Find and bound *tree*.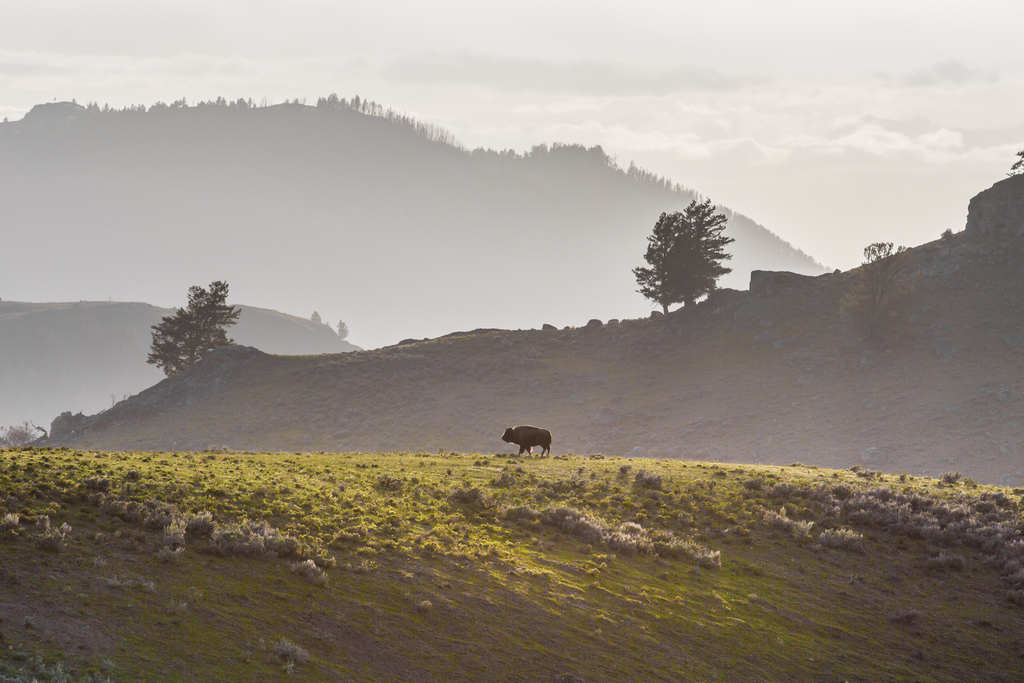
Bound: (140, 278, 246, 379).
